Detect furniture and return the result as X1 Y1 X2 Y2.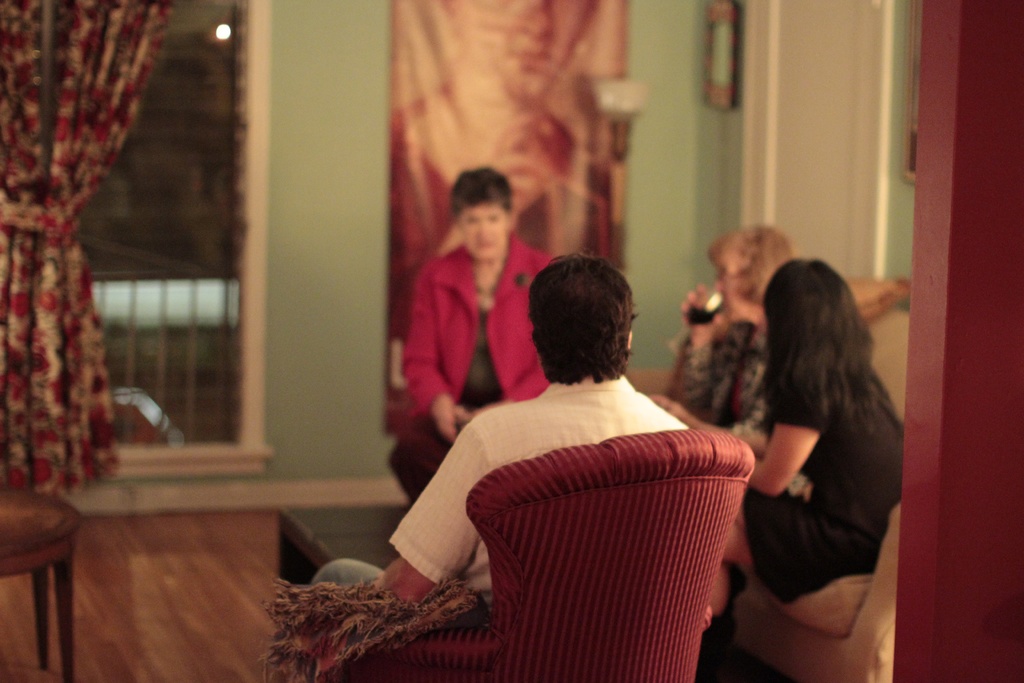
0 488 92 682.
